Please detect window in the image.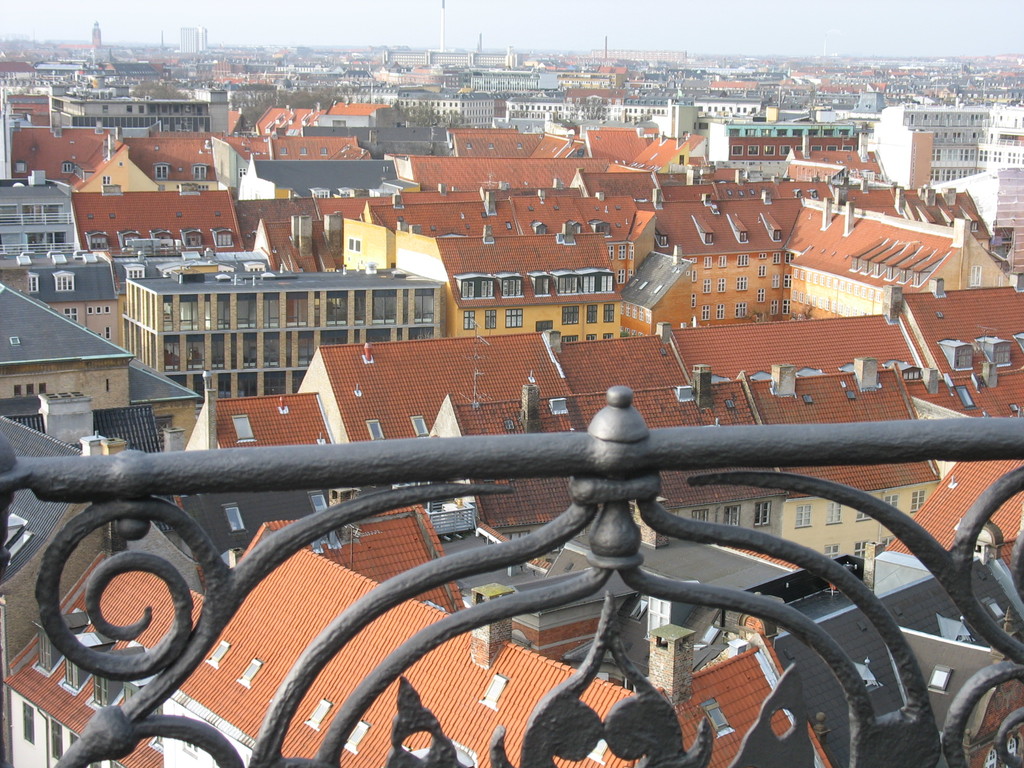
box=[47, 231, 67, 250].
